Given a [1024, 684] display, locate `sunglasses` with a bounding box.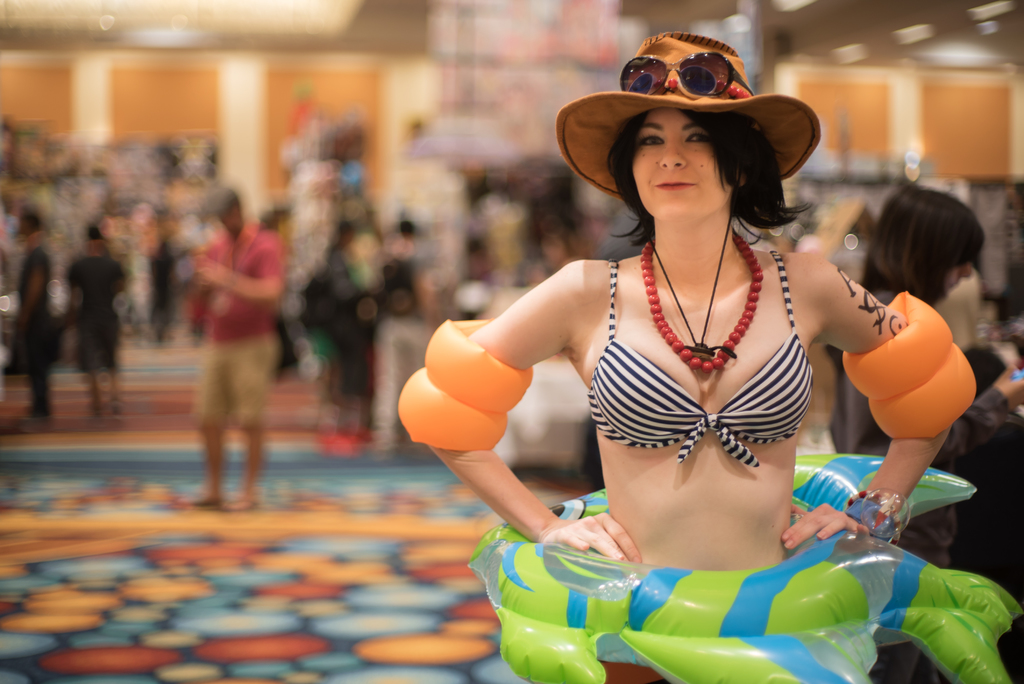
Located: crop(620, 54, 754, 95).
